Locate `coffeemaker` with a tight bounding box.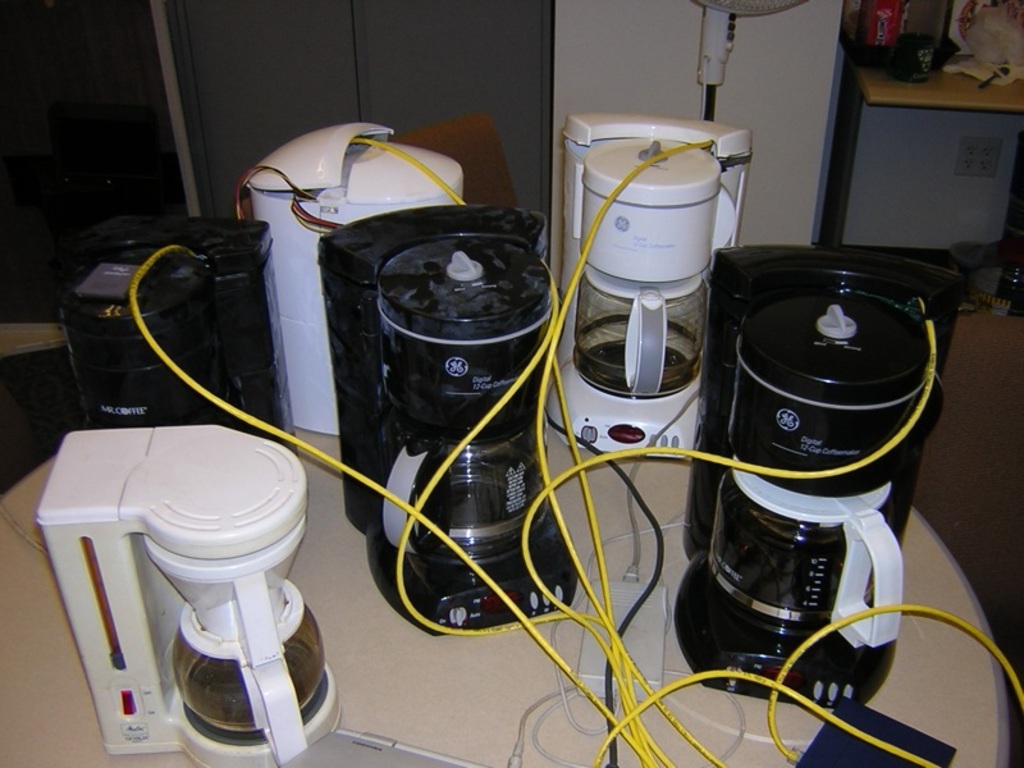
<box>49,216,303,458</box>.
